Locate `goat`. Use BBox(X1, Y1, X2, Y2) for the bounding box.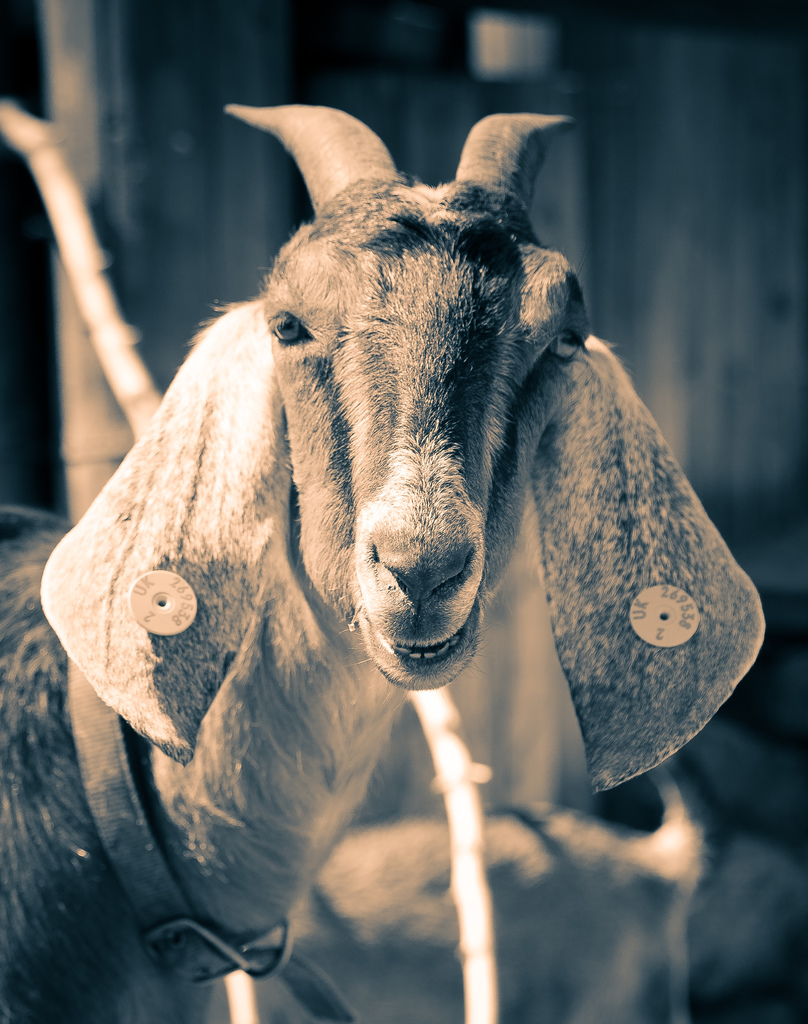
BBox(1, 98, 766, 1023).
